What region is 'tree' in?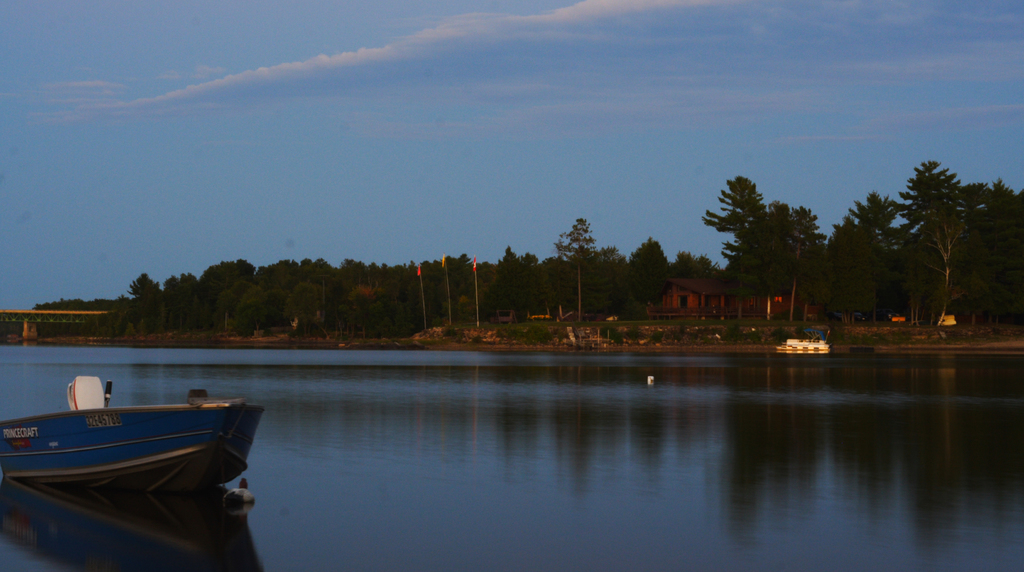
{"x1": 671, "y1": 234, "x2": 716, "y2": 307}.
